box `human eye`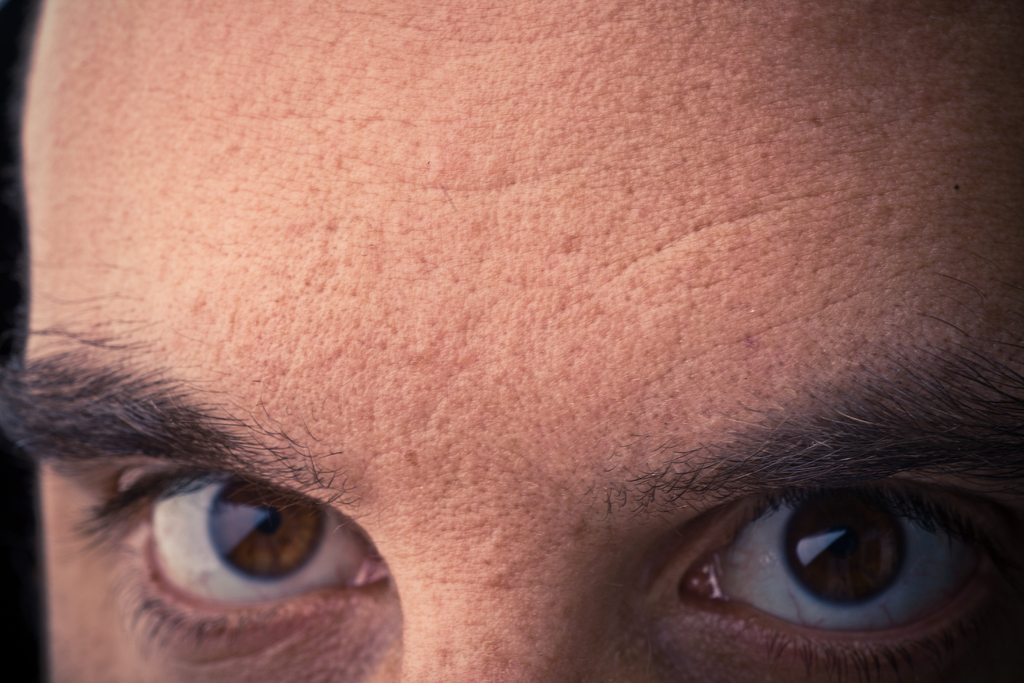
region(64, 455, 406, 669)
